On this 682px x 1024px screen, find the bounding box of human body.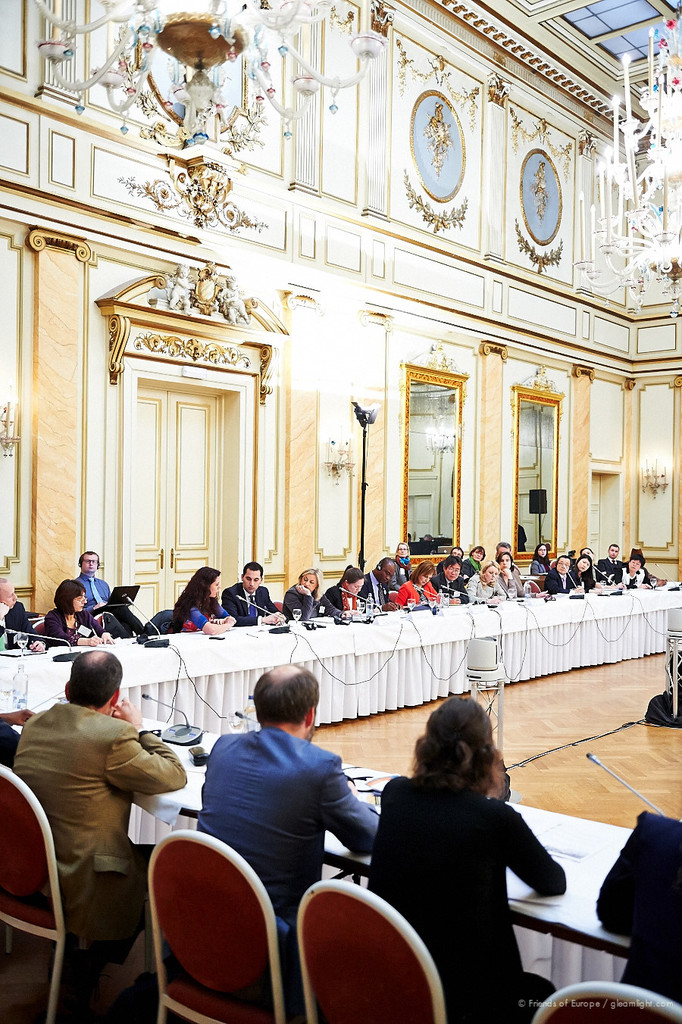
Bounding box: box(172, 568, 237, 637).
